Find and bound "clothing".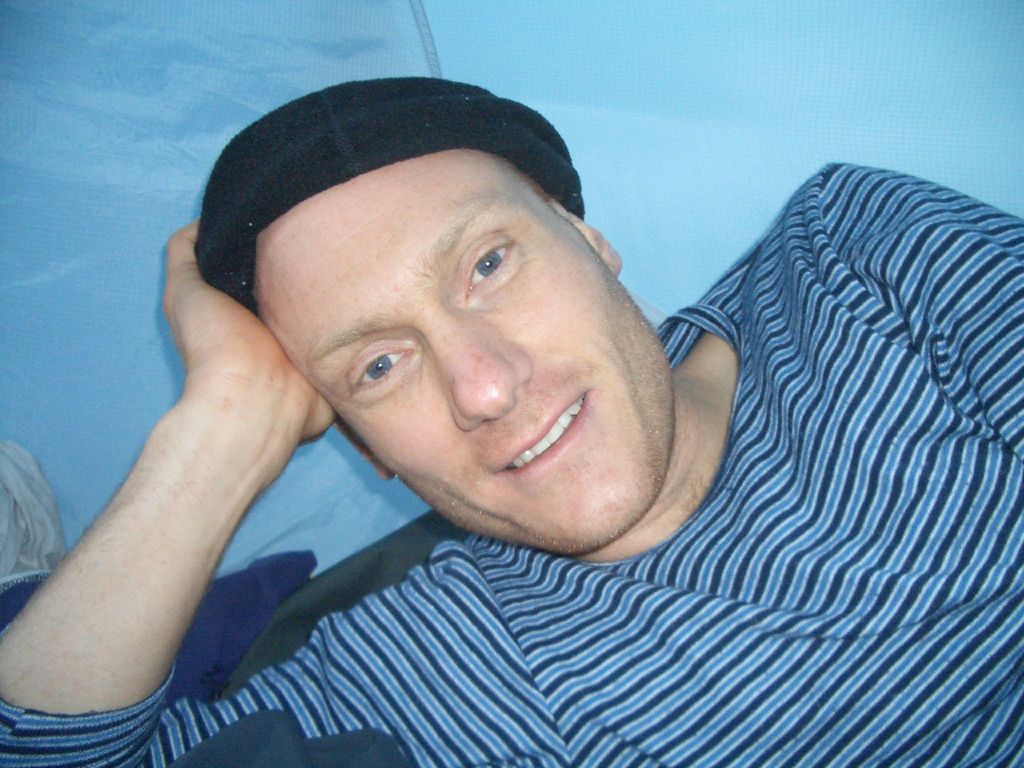
Bound: detection(0, 159, 1023, 767).
